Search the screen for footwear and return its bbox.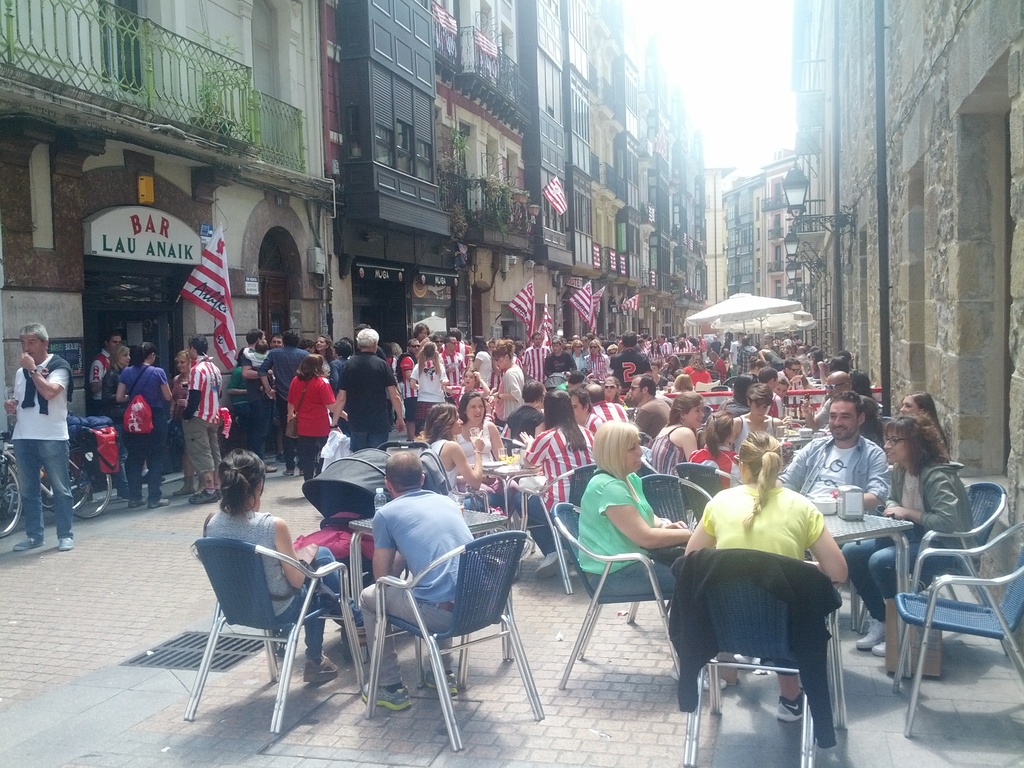
Found: [214,490,221,496].
